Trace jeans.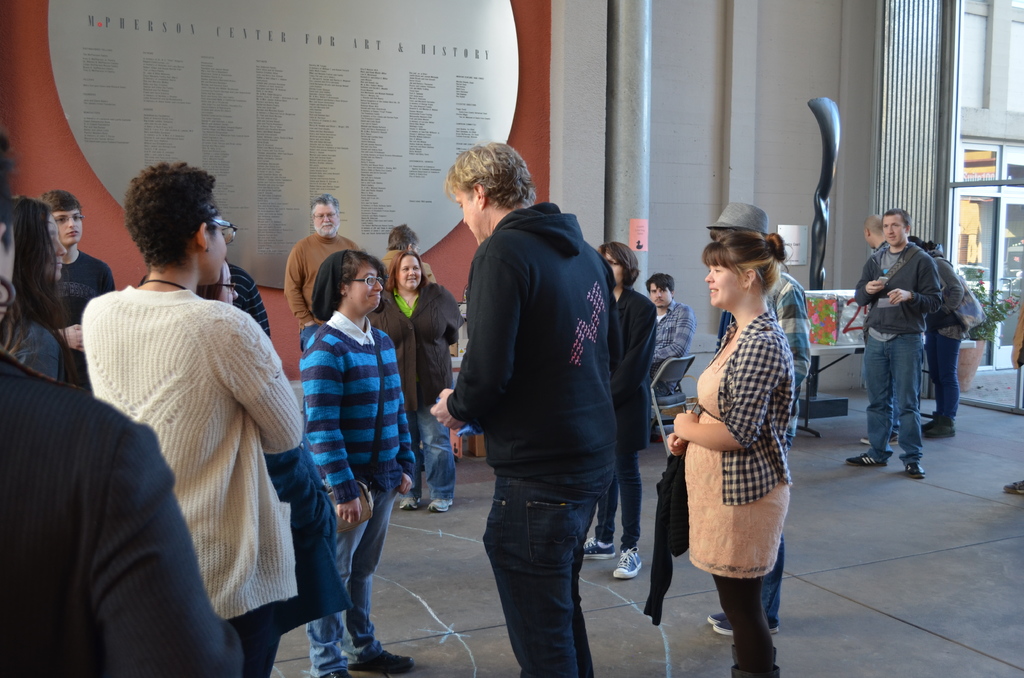
Traced to (x1=301, y1=485, x2=396, y2=676).
